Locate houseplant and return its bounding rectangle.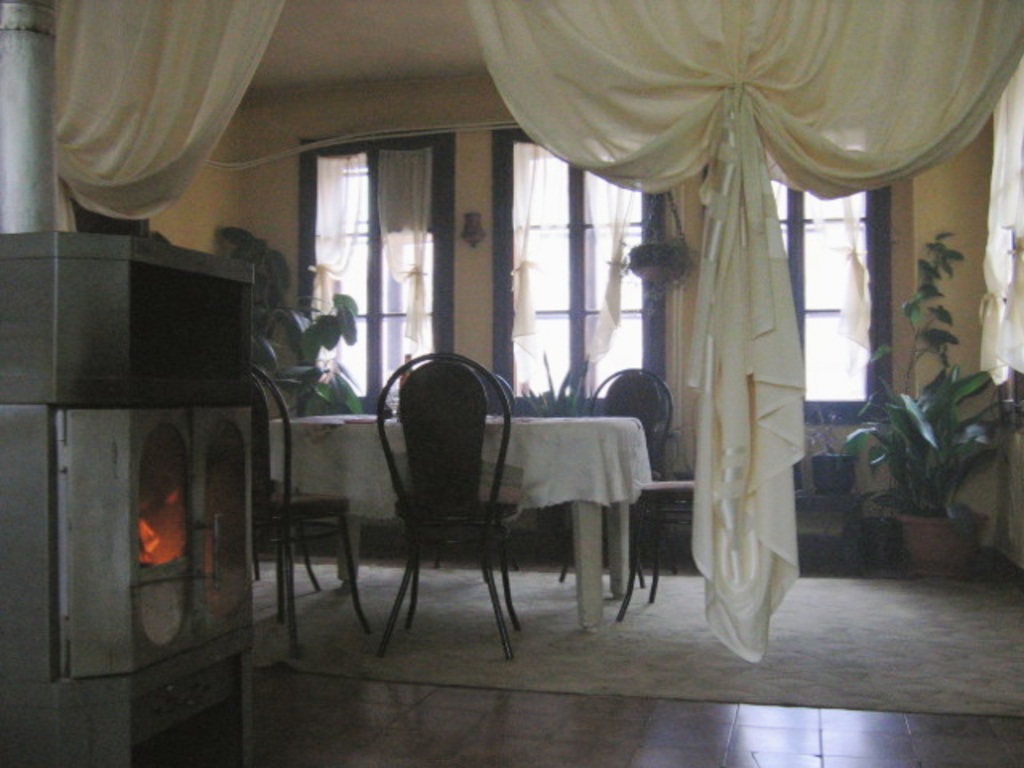
(x1=216, y1=218, x2=368, y2=421).
